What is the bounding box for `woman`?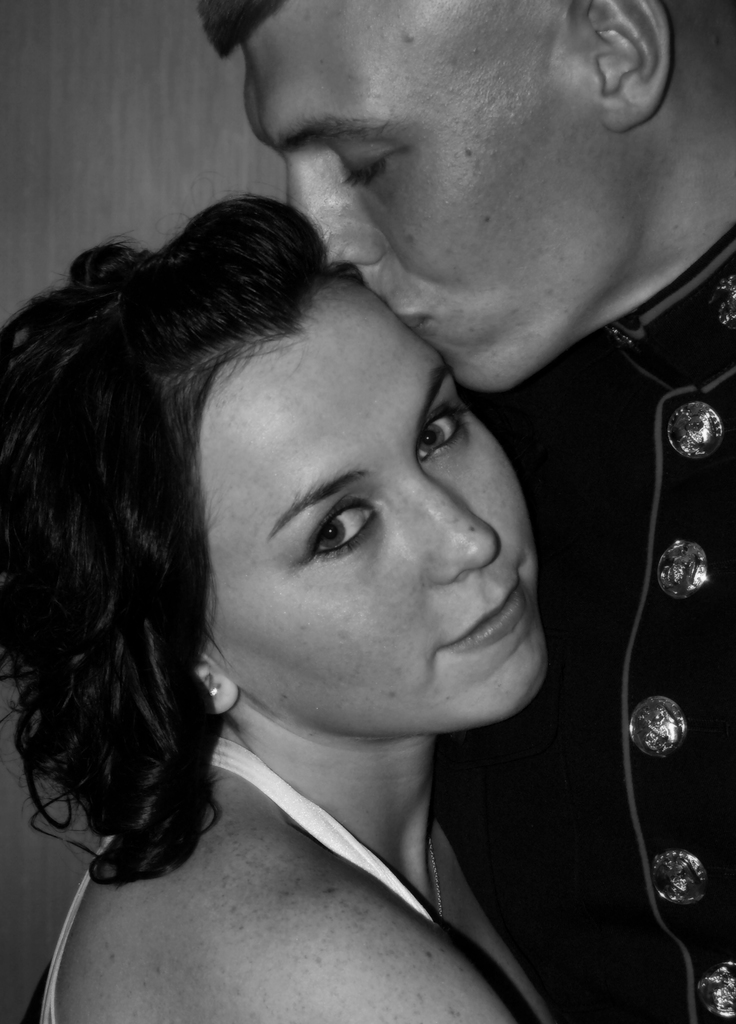
(x1=3, y1=198, x2=556, y2=1016).
